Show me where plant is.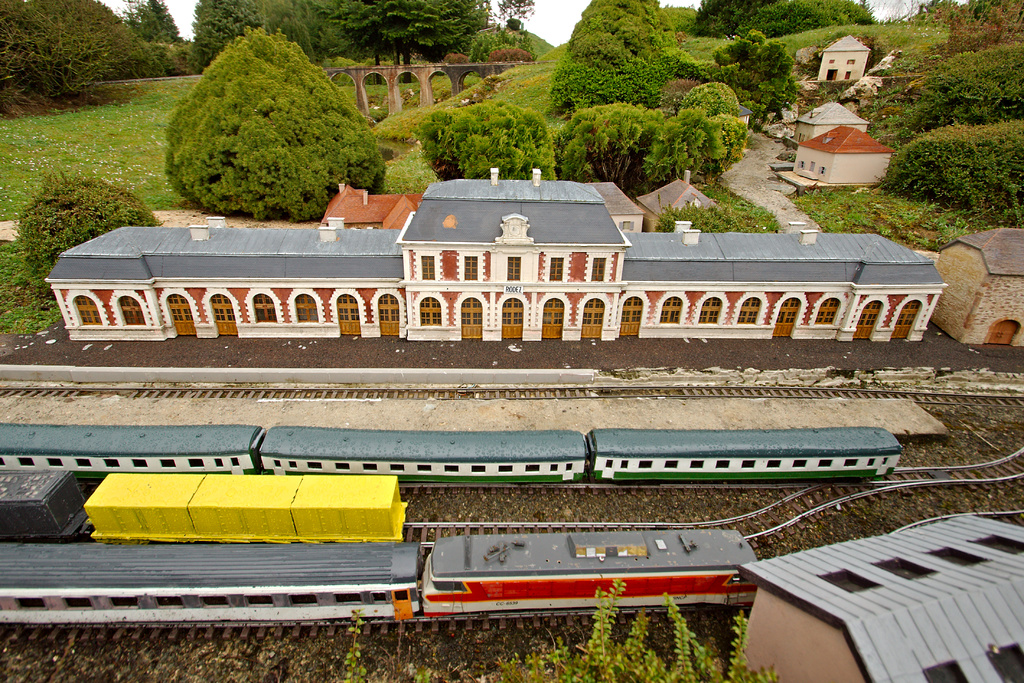
plant is at (x1=886, y1=115, x2=1023, y2=200).
